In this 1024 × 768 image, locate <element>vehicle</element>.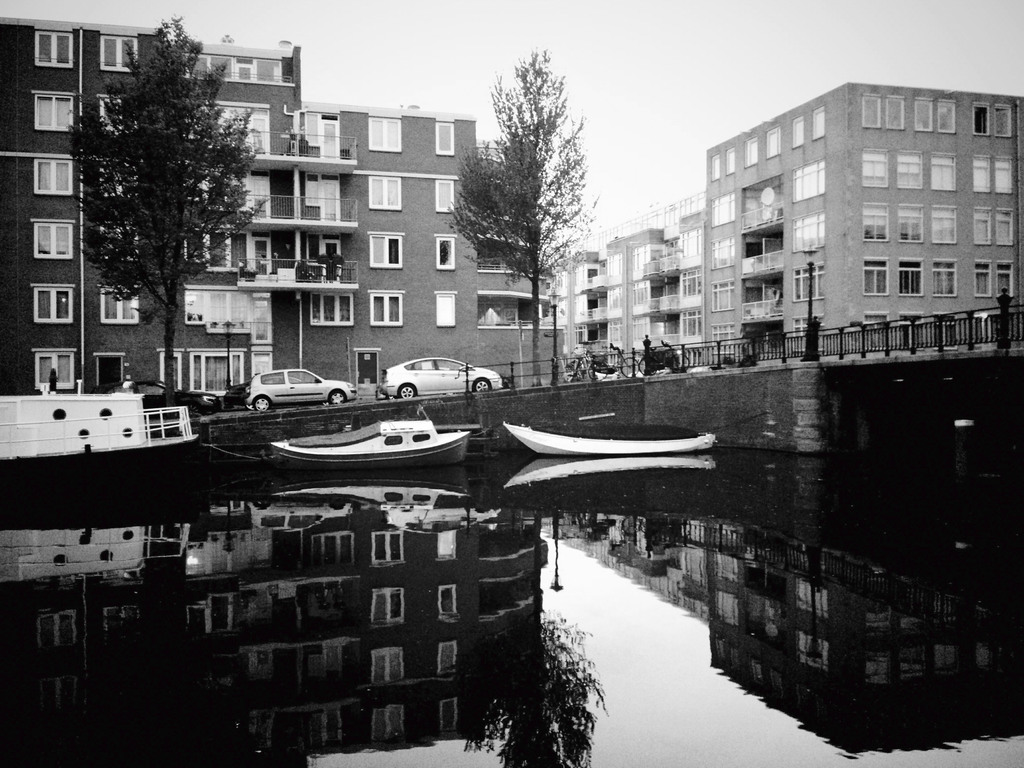
Bounding box: 563, 349, 606, 383.
